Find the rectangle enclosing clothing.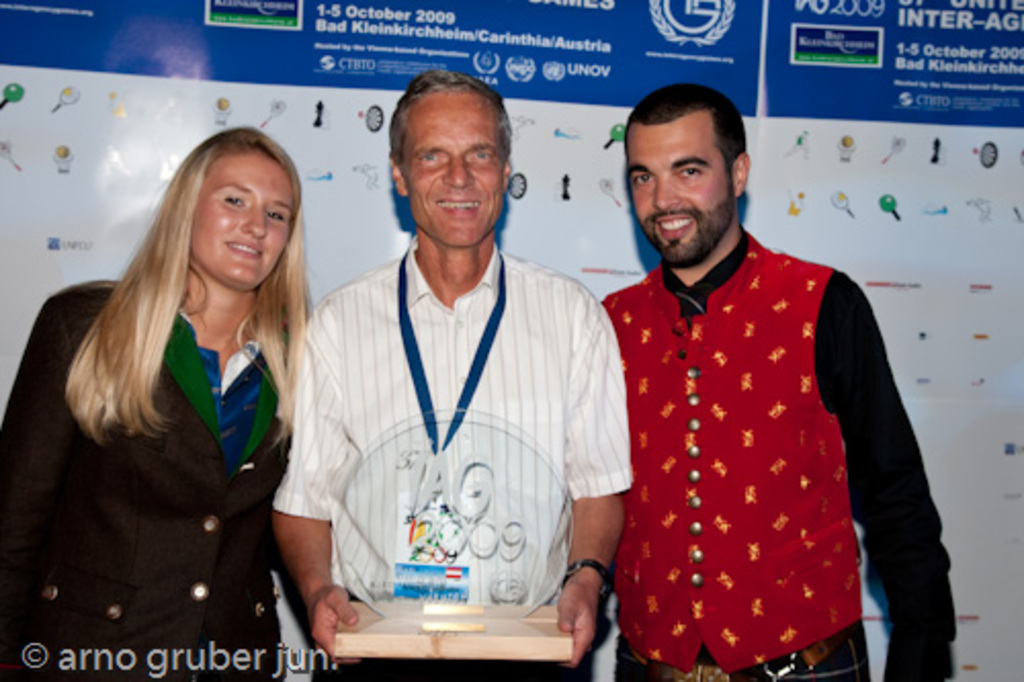
0:279:297:680.
